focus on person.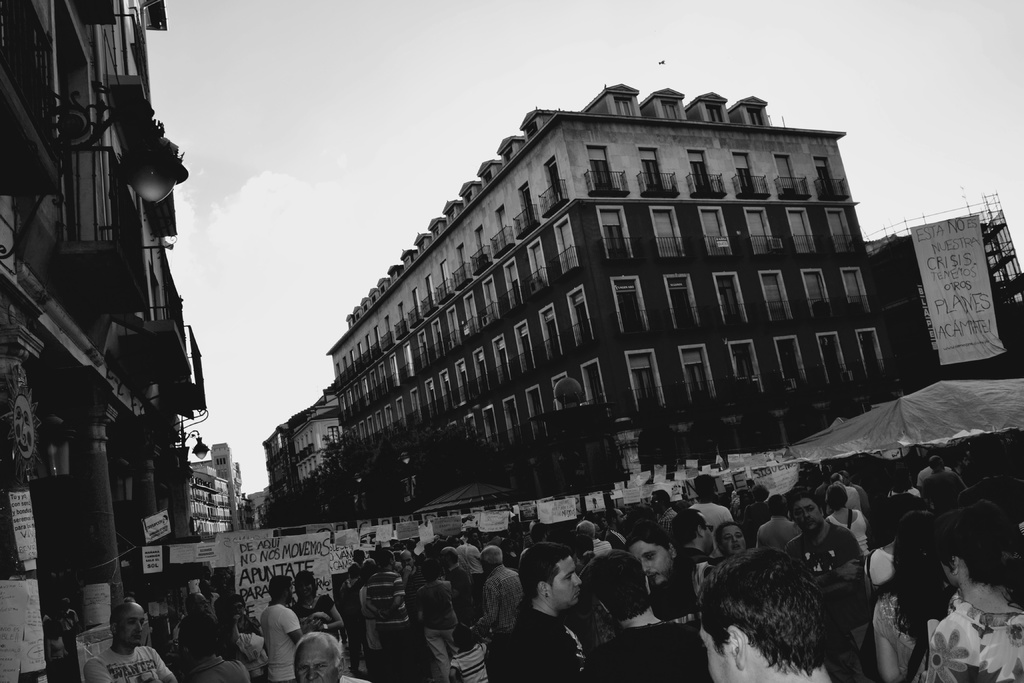
Focused at 564, 541, 604, 570.
